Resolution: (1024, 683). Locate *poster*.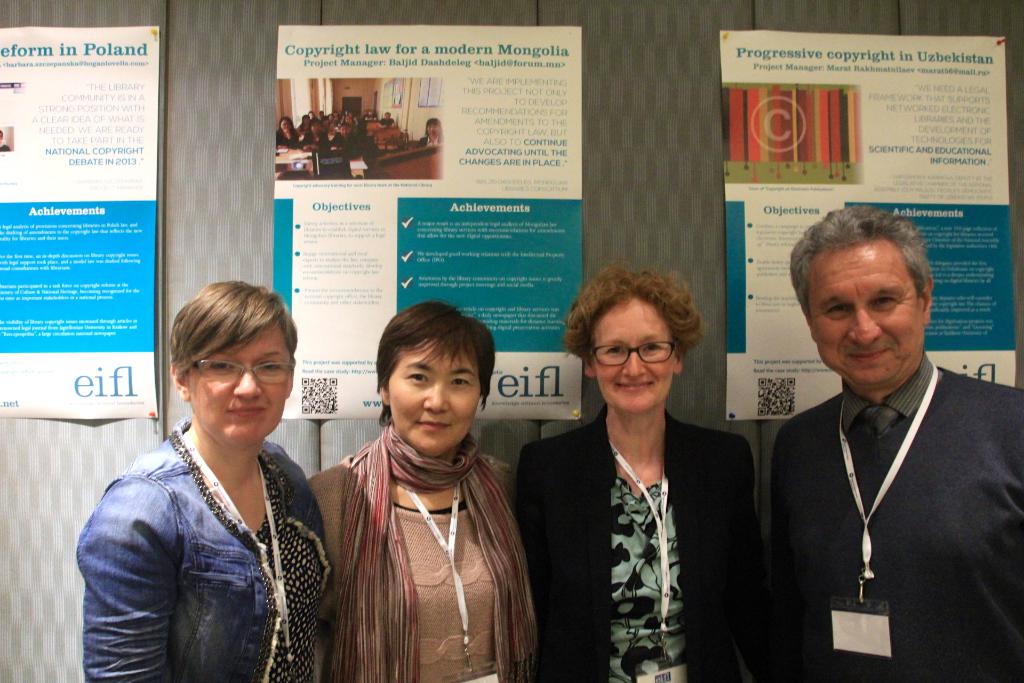
[left=717, top=30, right=1018, bottom=419].
